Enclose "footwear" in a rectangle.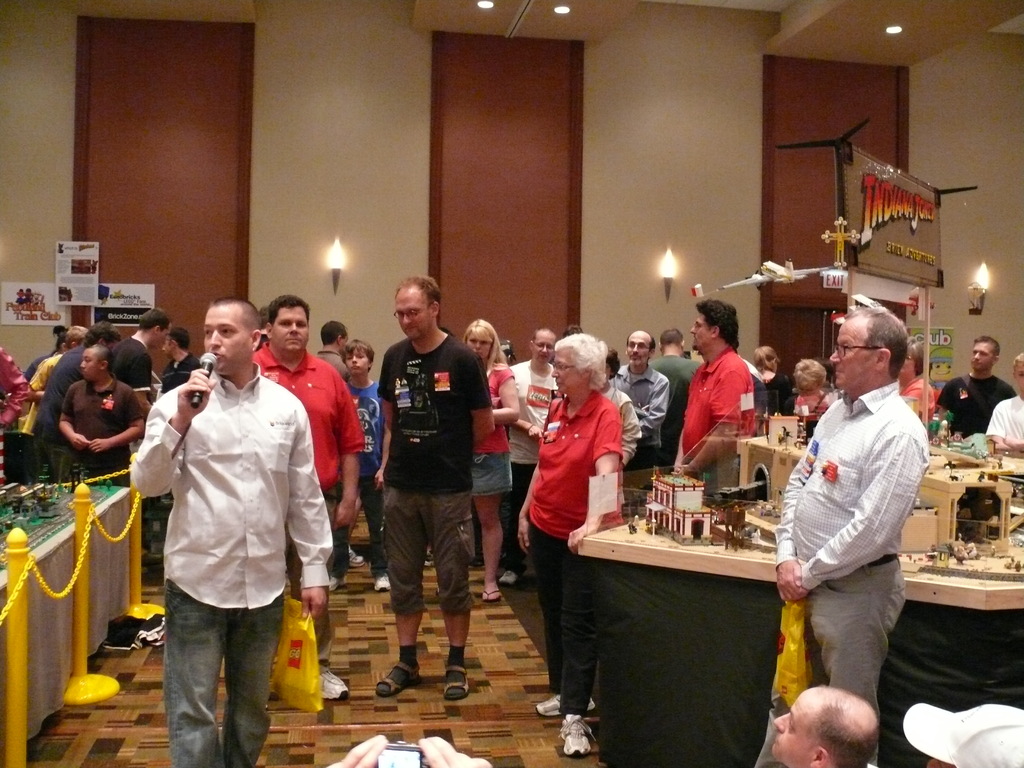
pyautogui.locateOnScreen(534, 694, 593, 722).
